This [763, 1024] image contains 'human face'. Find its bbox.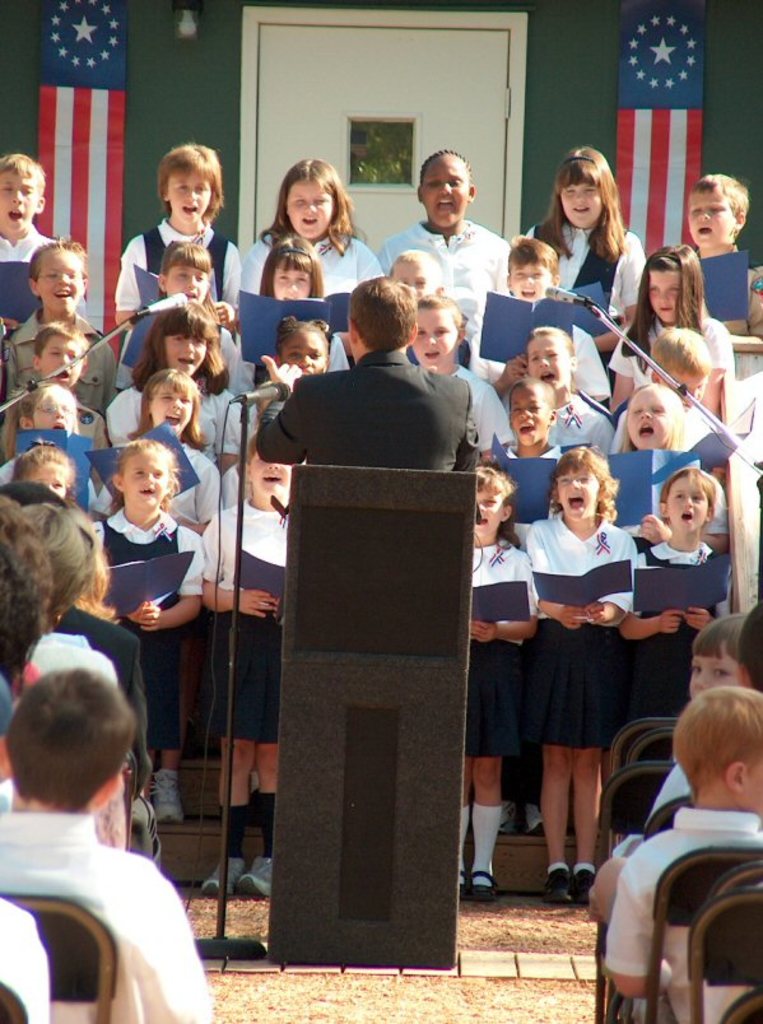
pyautogui.locateOnScreen(475, 490, 506, 536).
